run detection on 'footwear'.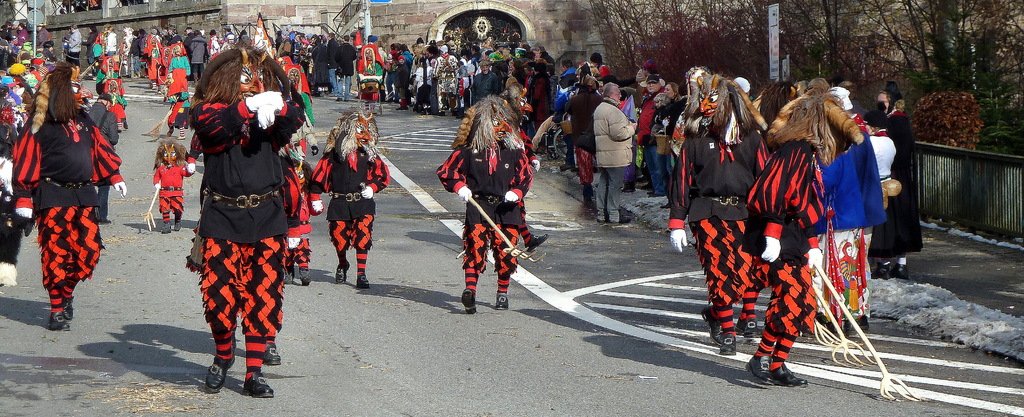
Result: select_region(61, 300, 75, 320).
